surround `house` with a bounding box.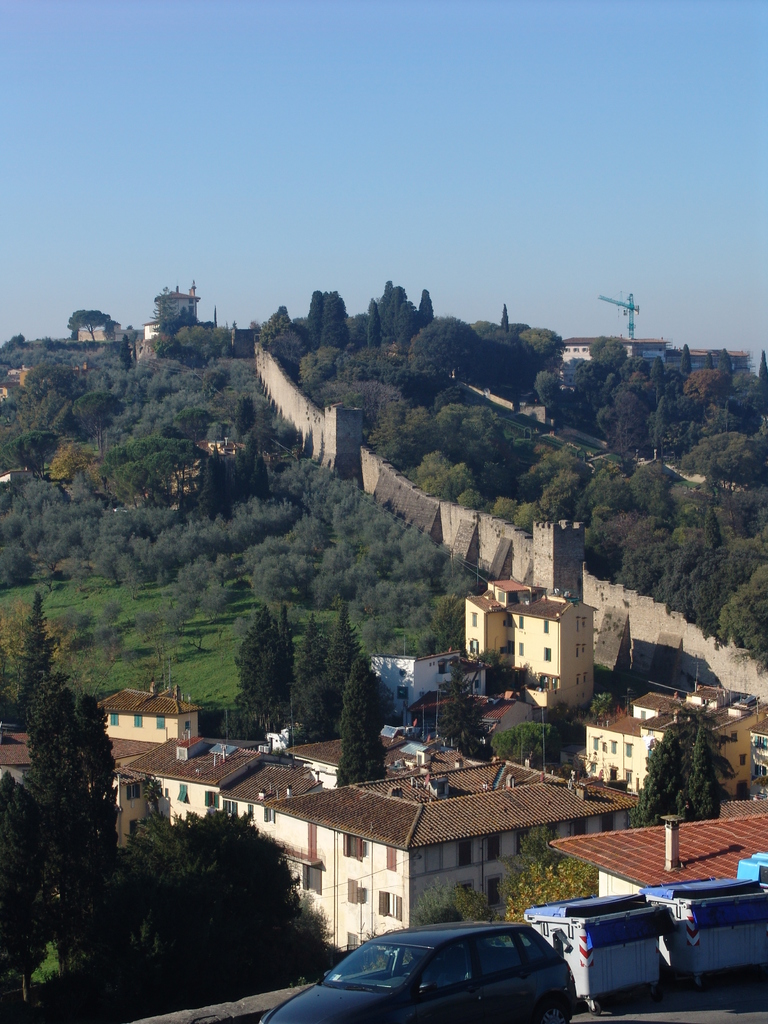
box=[0, 728, 76, 840].
